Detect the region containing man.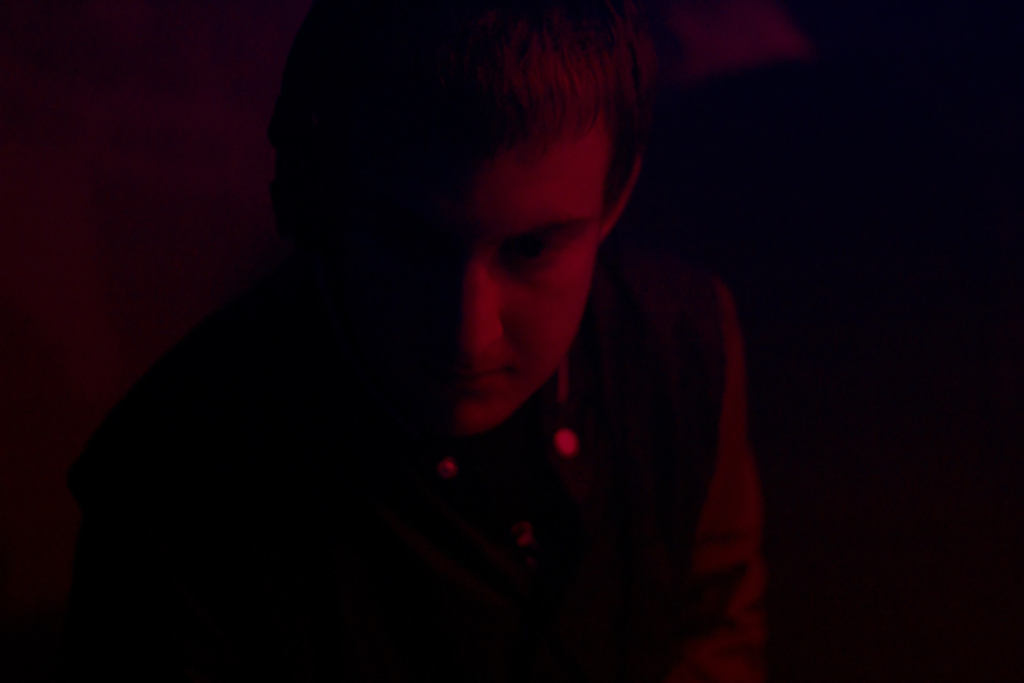
<bbox>92, 2, 770, 681</bbox>.
